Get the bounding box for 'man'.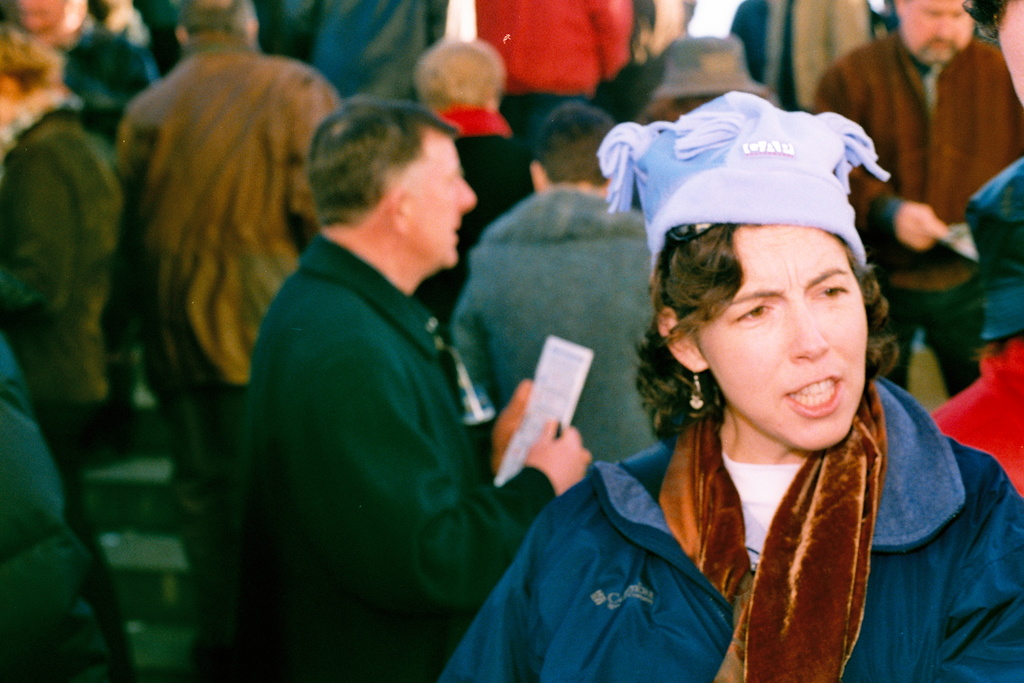
(x1=474, y1=0, x2=633, y2=131).
